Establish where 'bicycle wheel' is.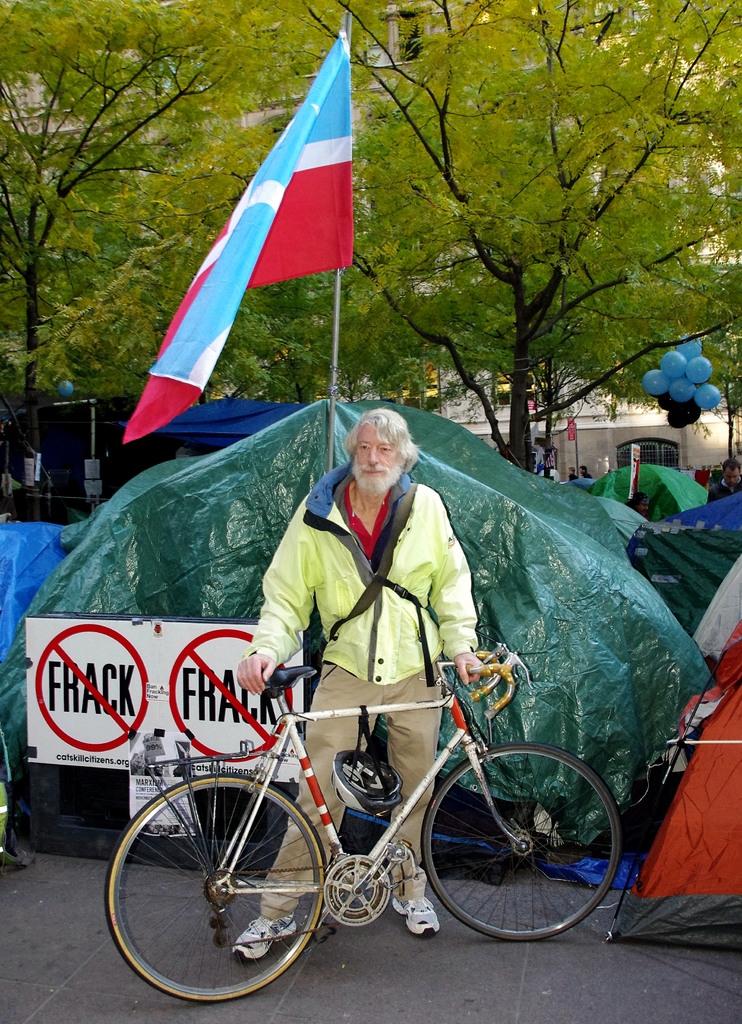
Established at {"left": 106, "top": 772, "right": 326, "bottom": 1005}.
